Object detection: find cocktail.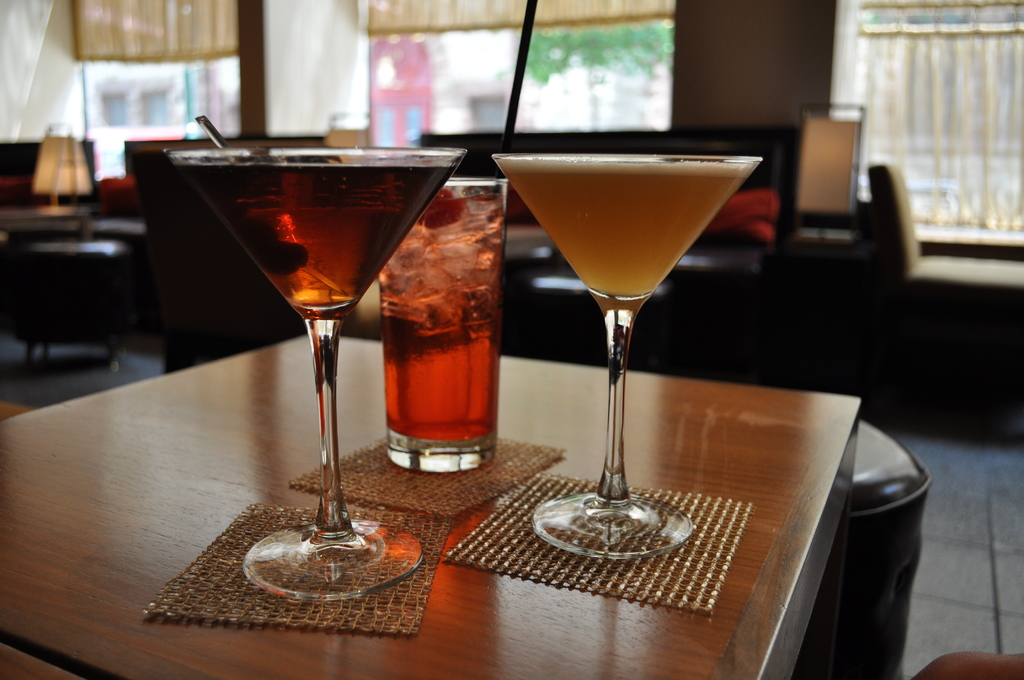
bbox=[489, 155, 759, 559].
